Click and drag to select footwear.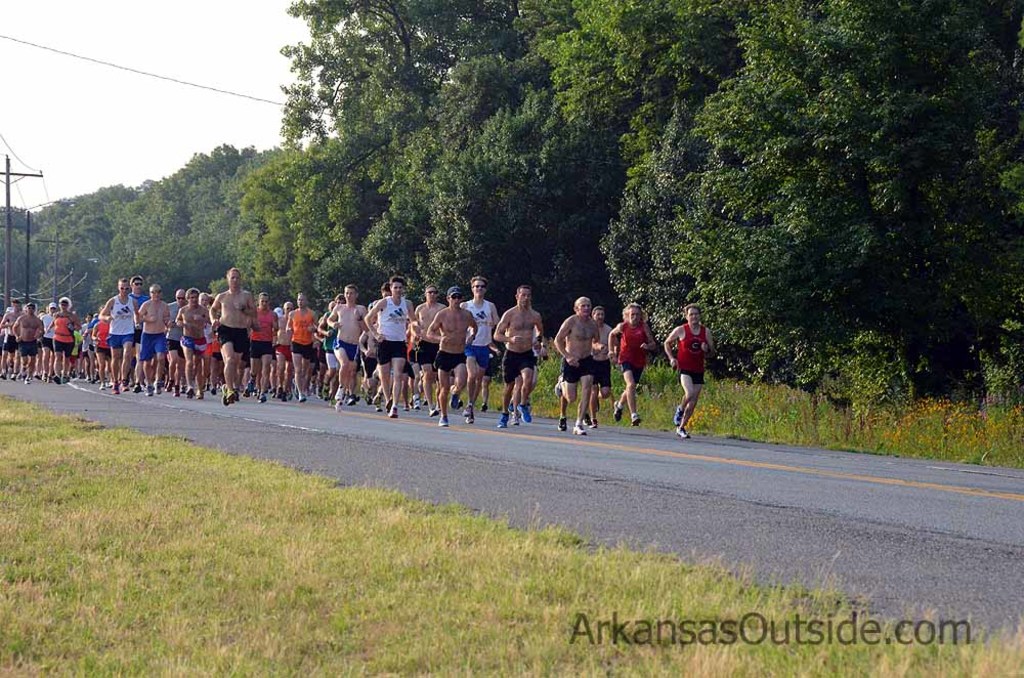
Selection: pyautogui.locateOnScreen(678, 425, 691, 440).
